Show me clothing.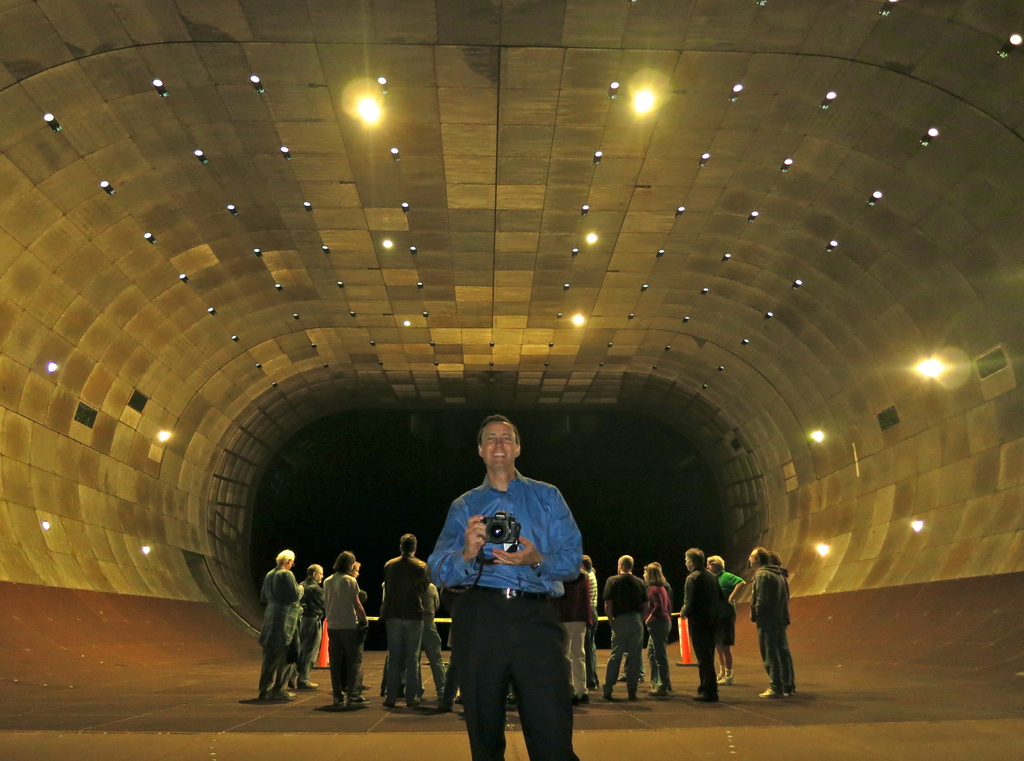
clothing is here: BBox(553, 571, 593, 697).
